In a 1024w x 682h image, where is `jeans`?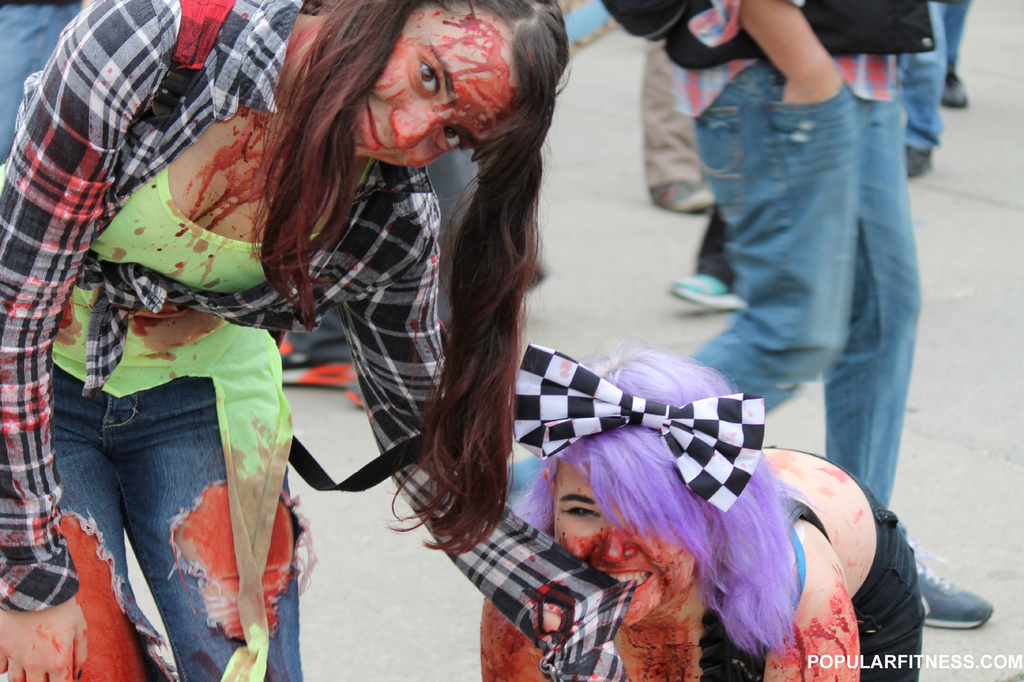
bbox(0, 0, 87, 171).
